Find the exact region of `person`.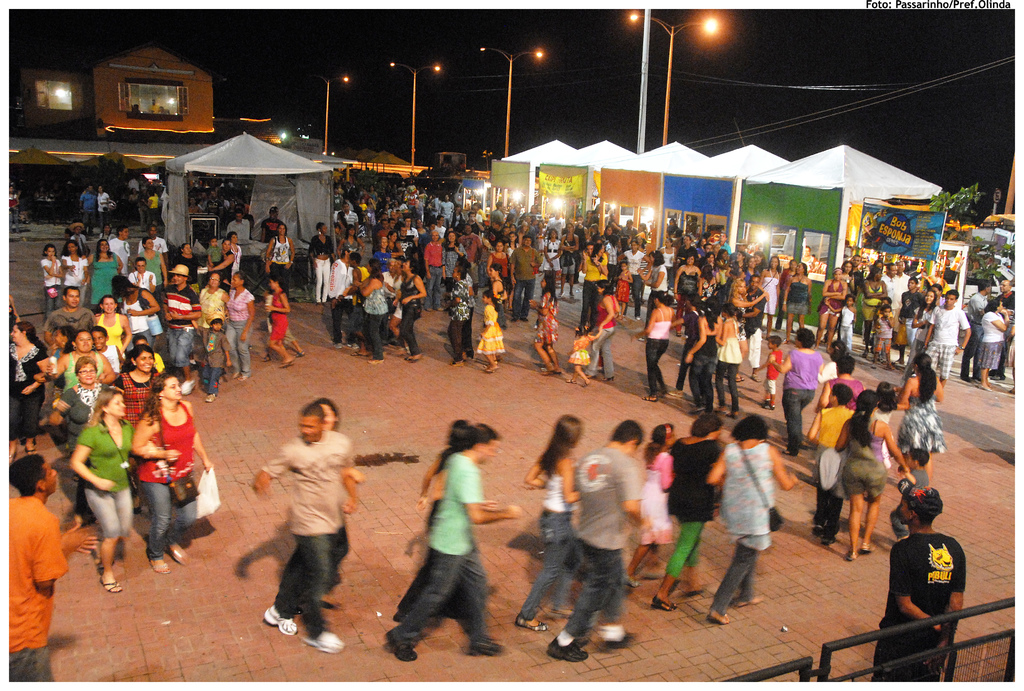
Exact region: bbox=[629, 292, 678, 401].
